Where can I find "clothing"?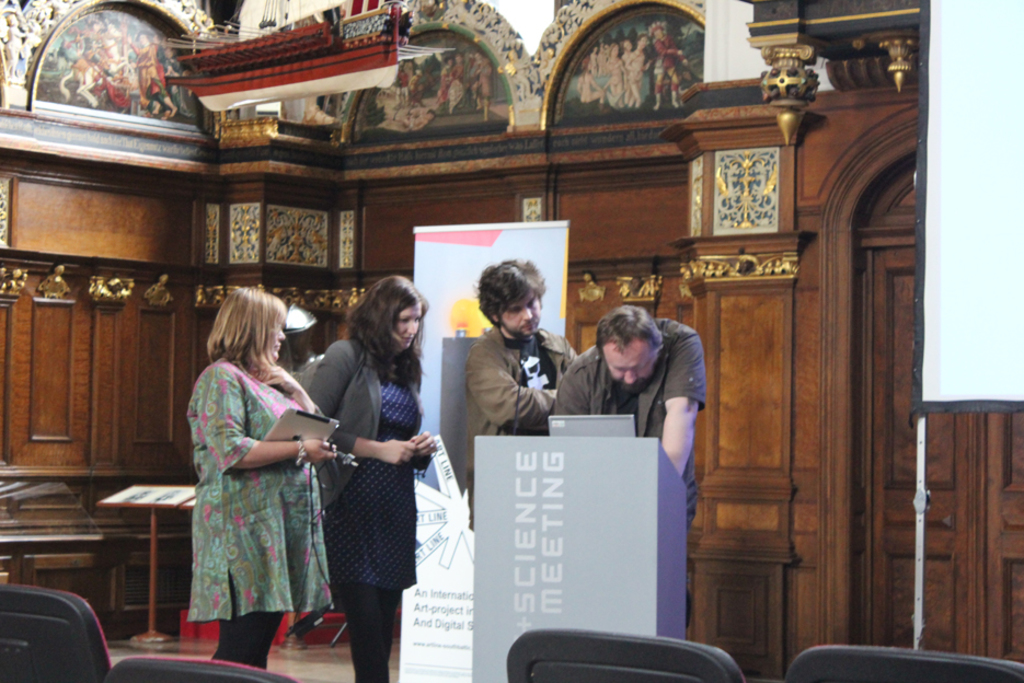
You can find it at locate(334, 580, 400, 682).
